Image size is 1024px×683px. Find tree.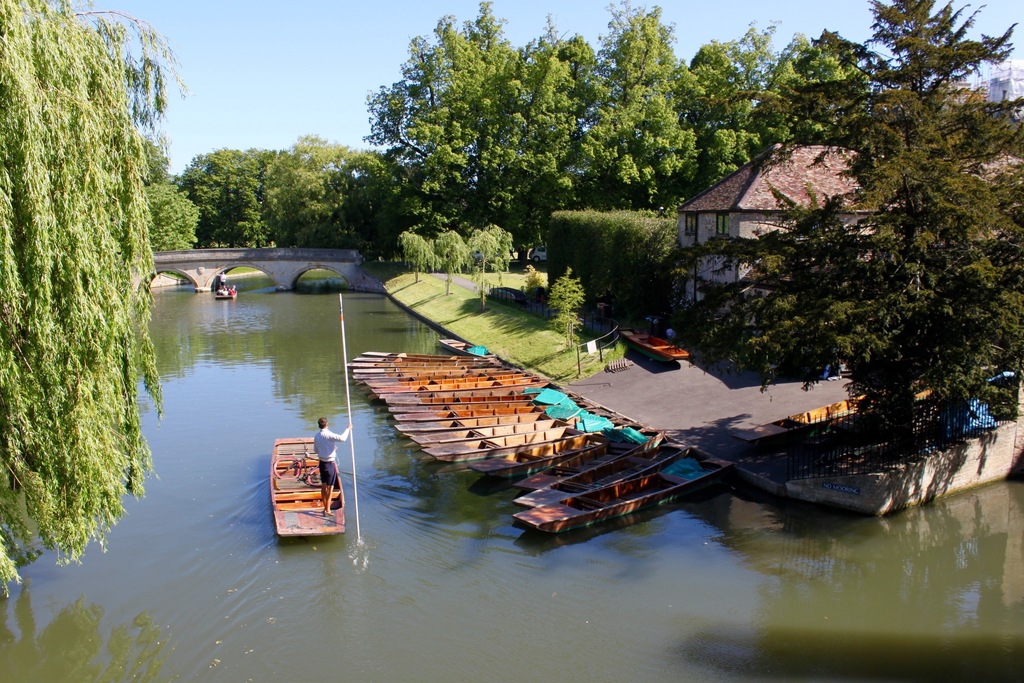
select_region(472, 229, 512, 302).
